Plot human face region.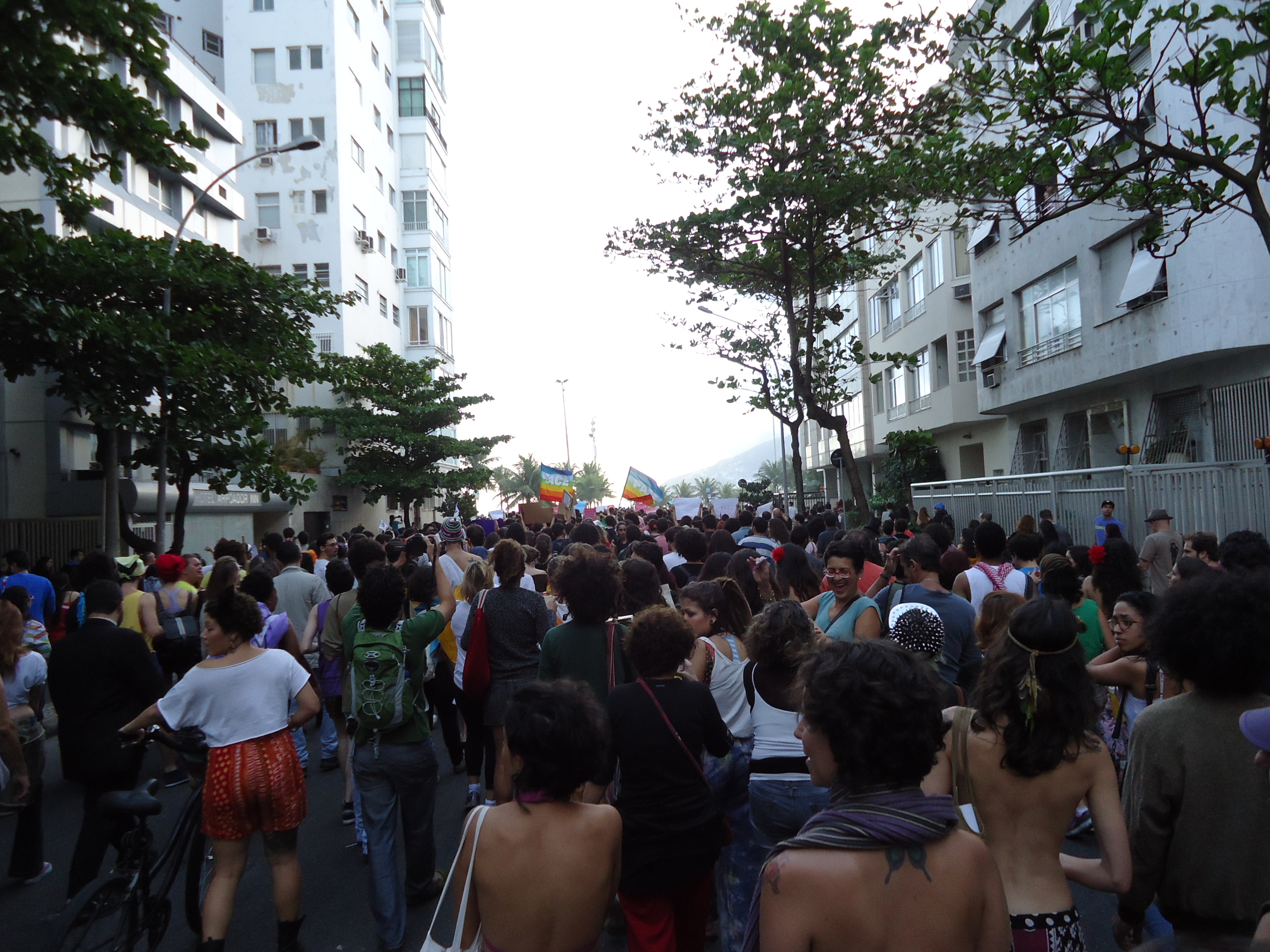
Plotted at 544, 295, 561, 321.
